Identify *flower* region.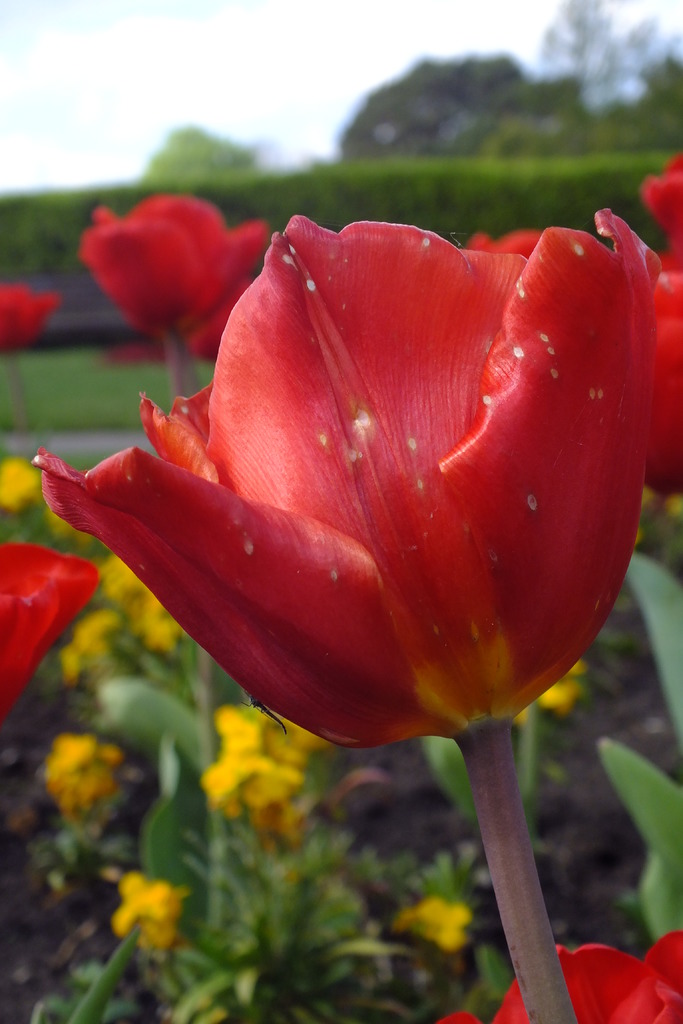
Region: detection(29, 207, 657, 776).
